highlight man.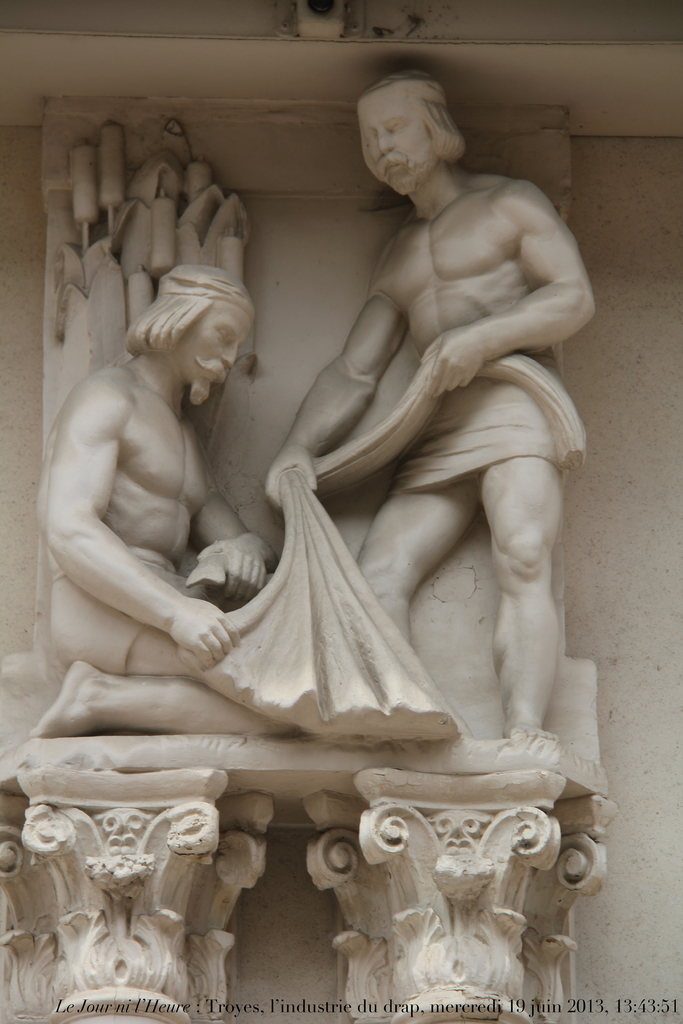
Highlighted region: 258,76,595,743.
